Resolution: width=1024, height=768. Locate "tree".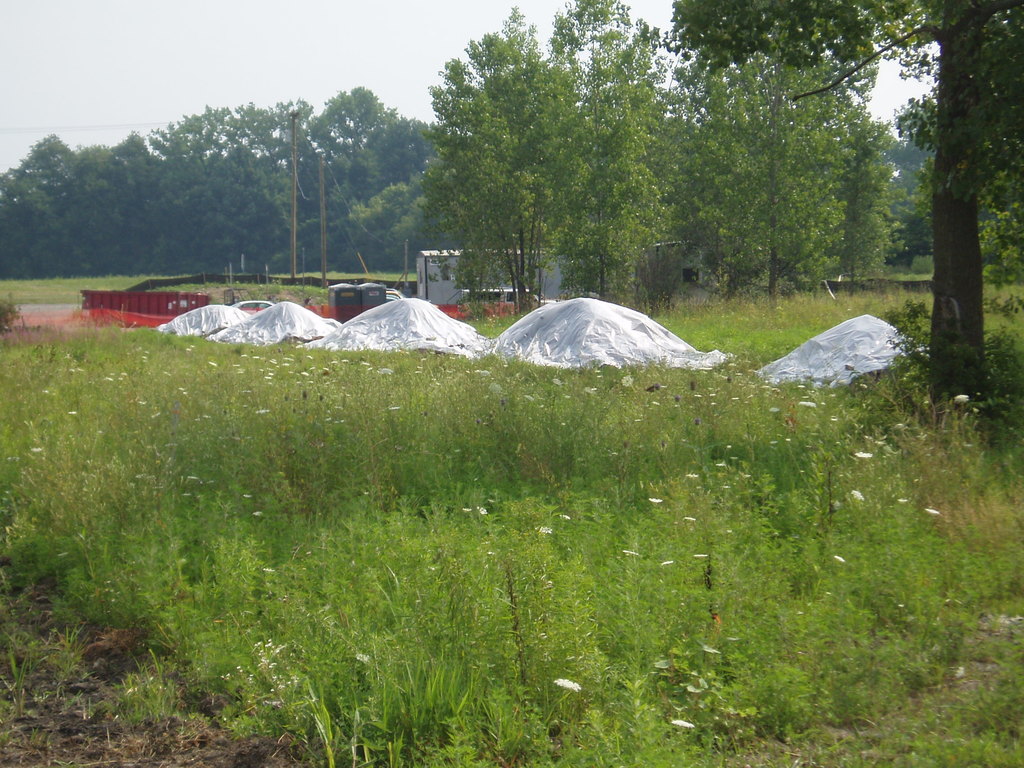
157, 102, 291, 241.
